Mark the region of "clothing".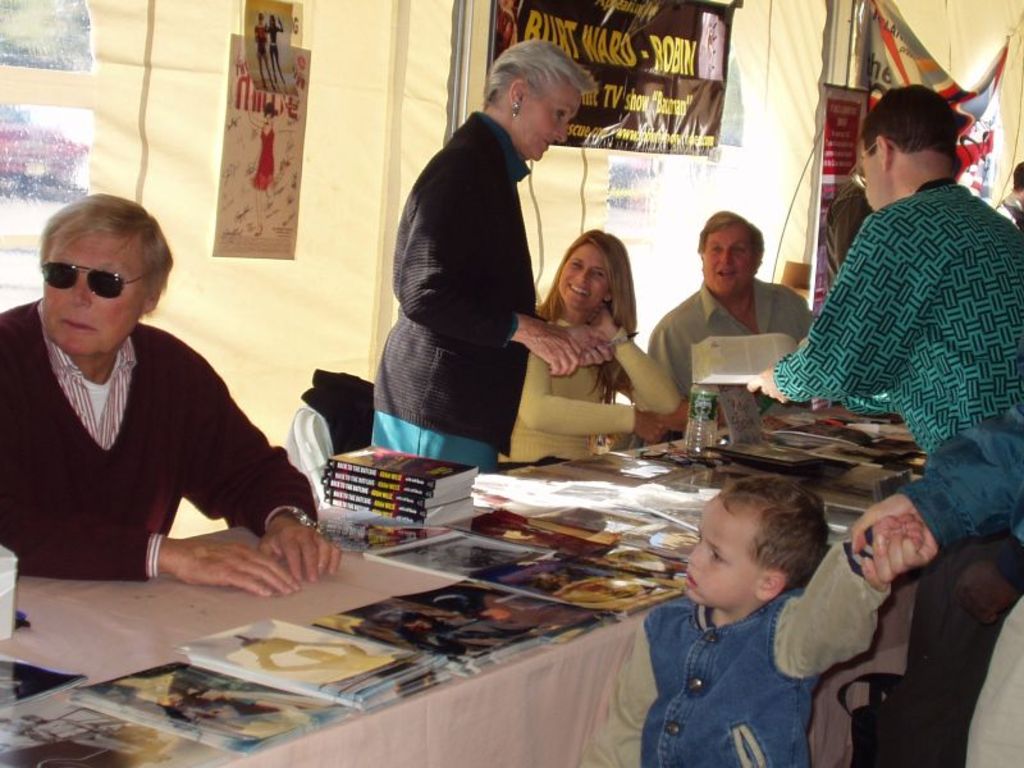
Region: bbox=[650, 275, 820, 410].
